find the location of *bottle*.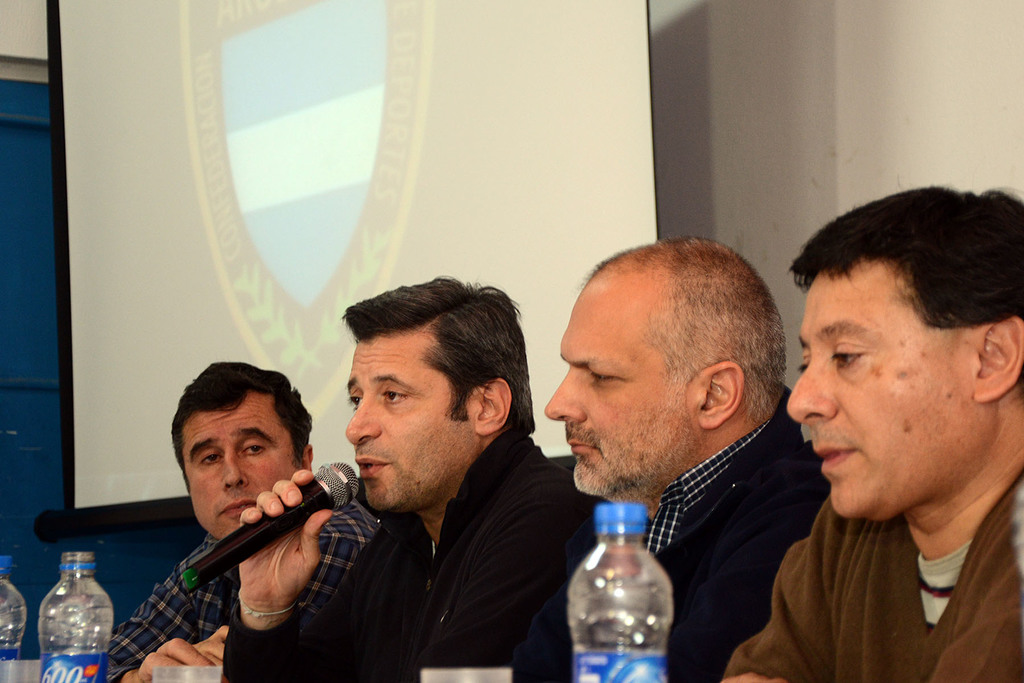
Location: {"left": 35, "top": 550, "right": 113, "bottom": 682}.
